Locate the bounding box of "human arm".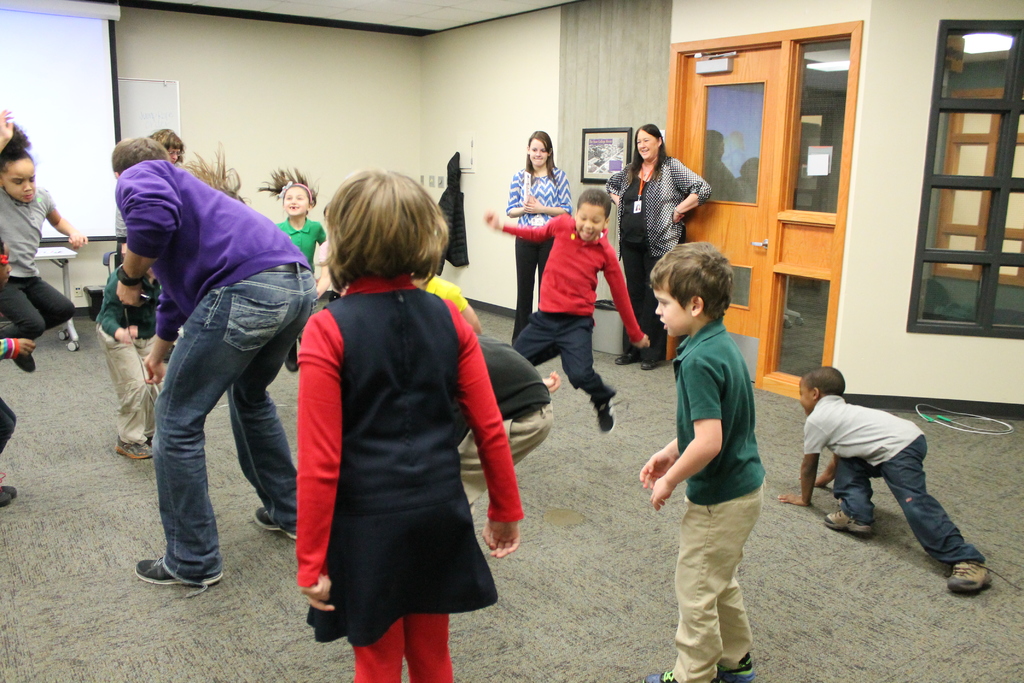
Bounding box: l=546, t=164, r=578, b=219.
